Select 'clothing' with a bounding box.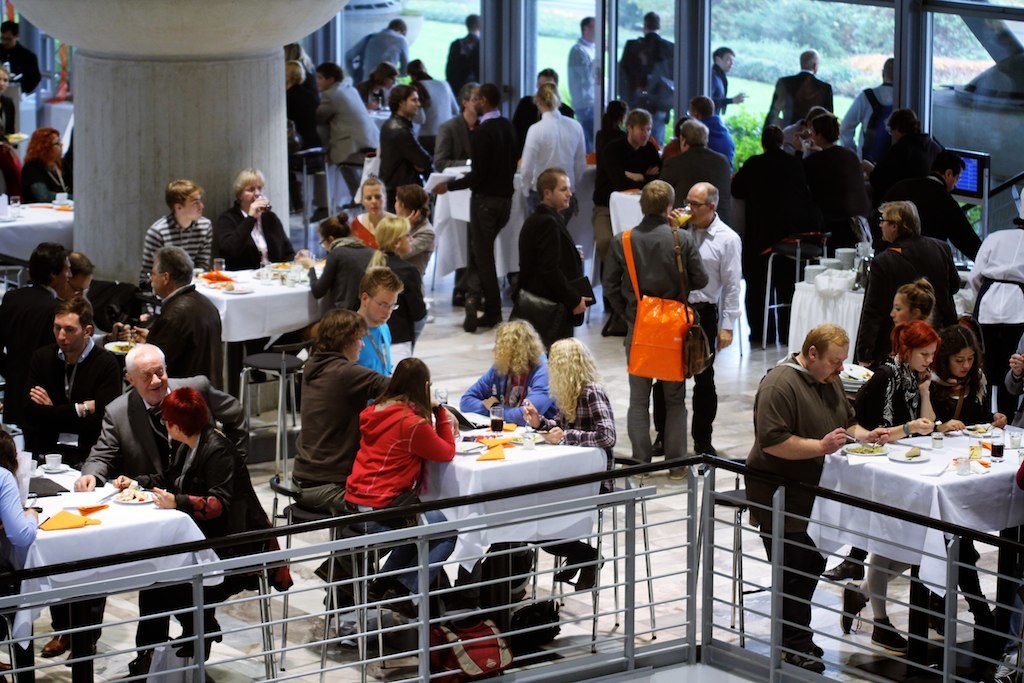
[x1=956, y1=217, x2=1023, y2=387].
